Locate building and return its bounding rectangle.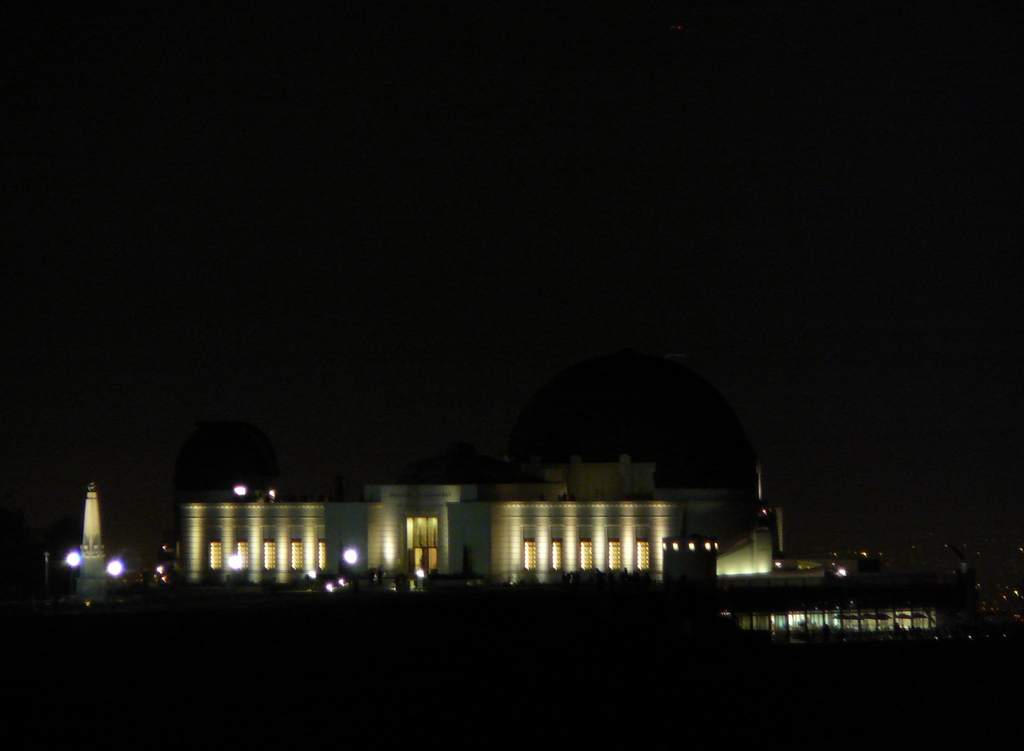
region(180, 353, 797, 587).
